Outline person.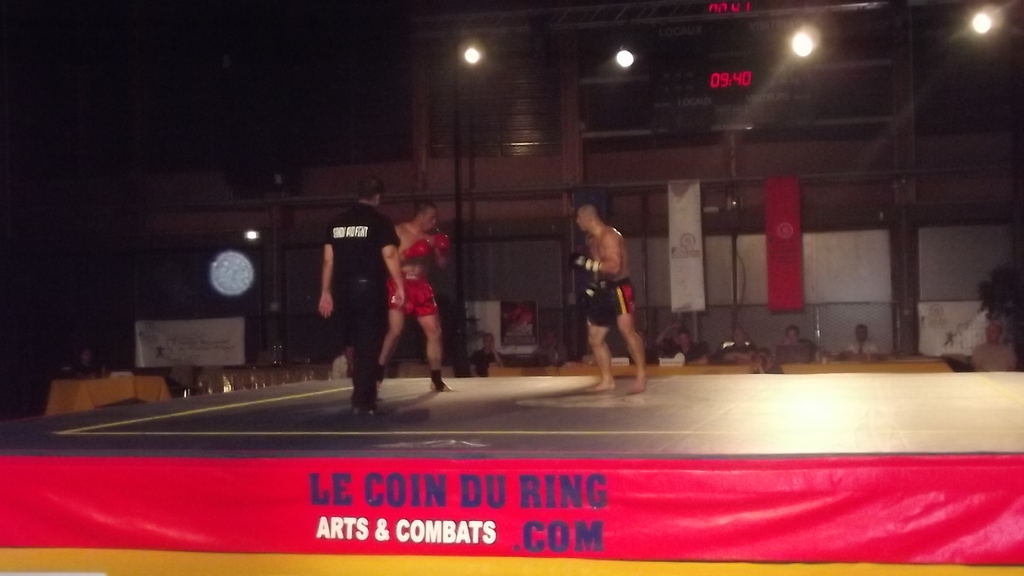
Outline: l=373, t=203, r=460, b=387.
